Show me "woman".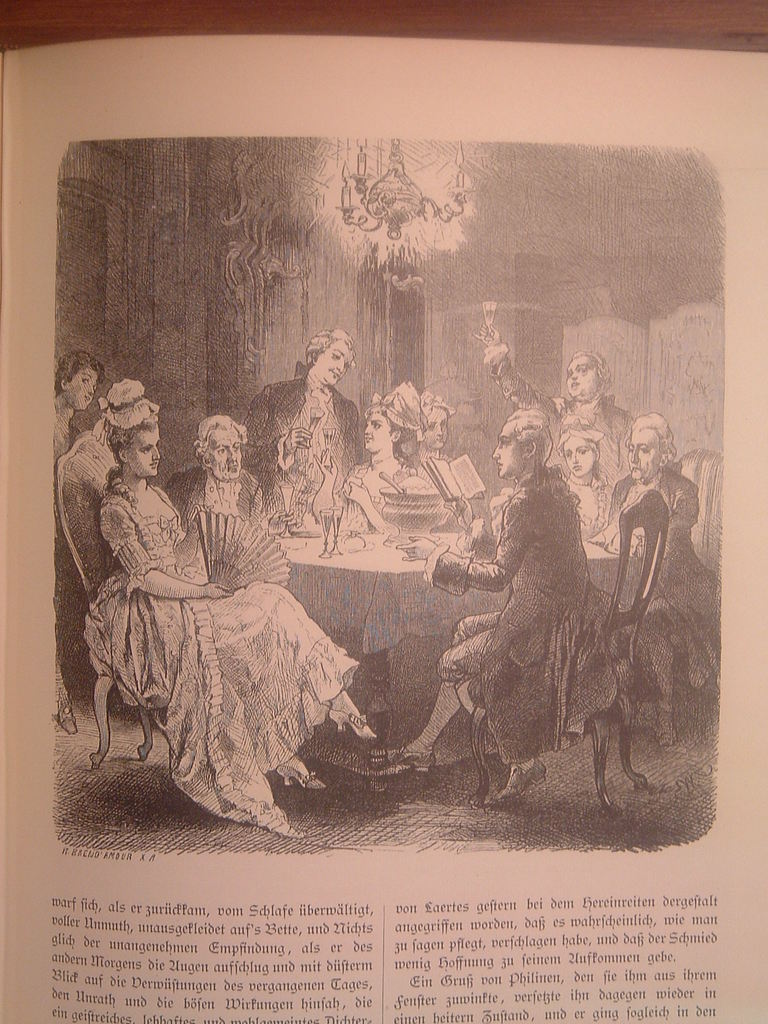
"woman" is here: [x1=540, y1=410, x2=623, y2=557].
